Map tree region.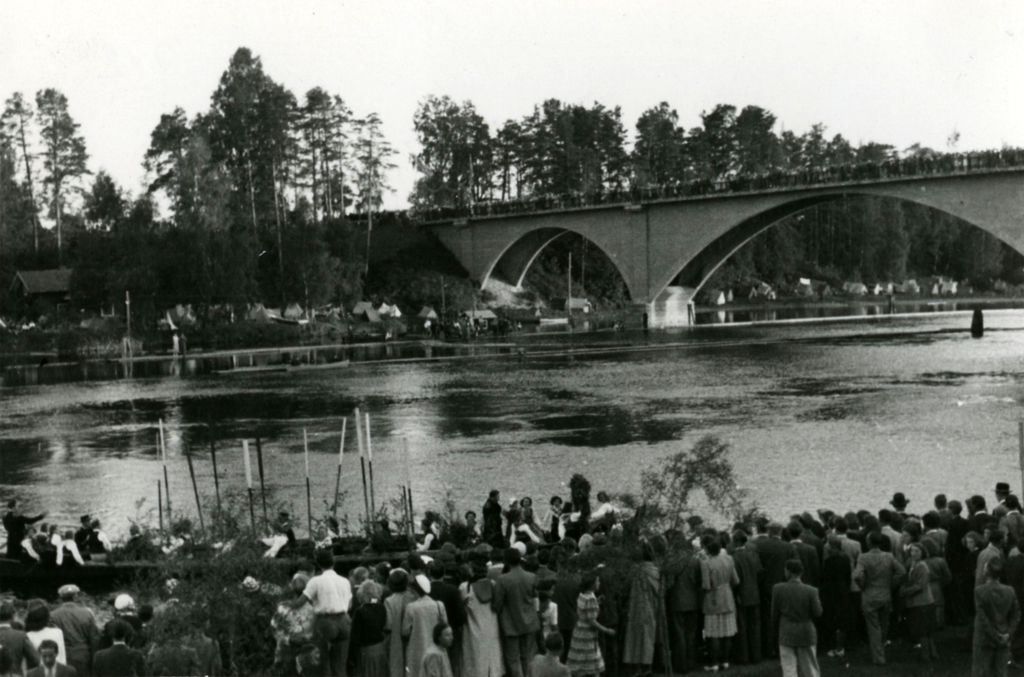
Mapped to l=79, t=160, r=125, b=235.
